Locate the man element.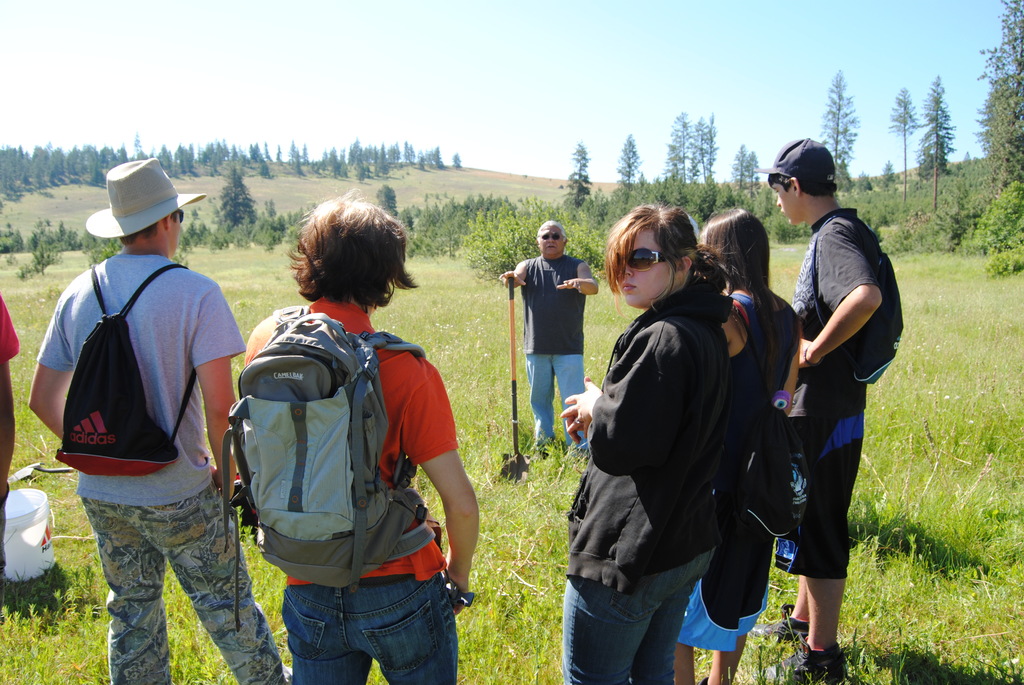
Element bbox: select_region(37, 163, 254, 635).
